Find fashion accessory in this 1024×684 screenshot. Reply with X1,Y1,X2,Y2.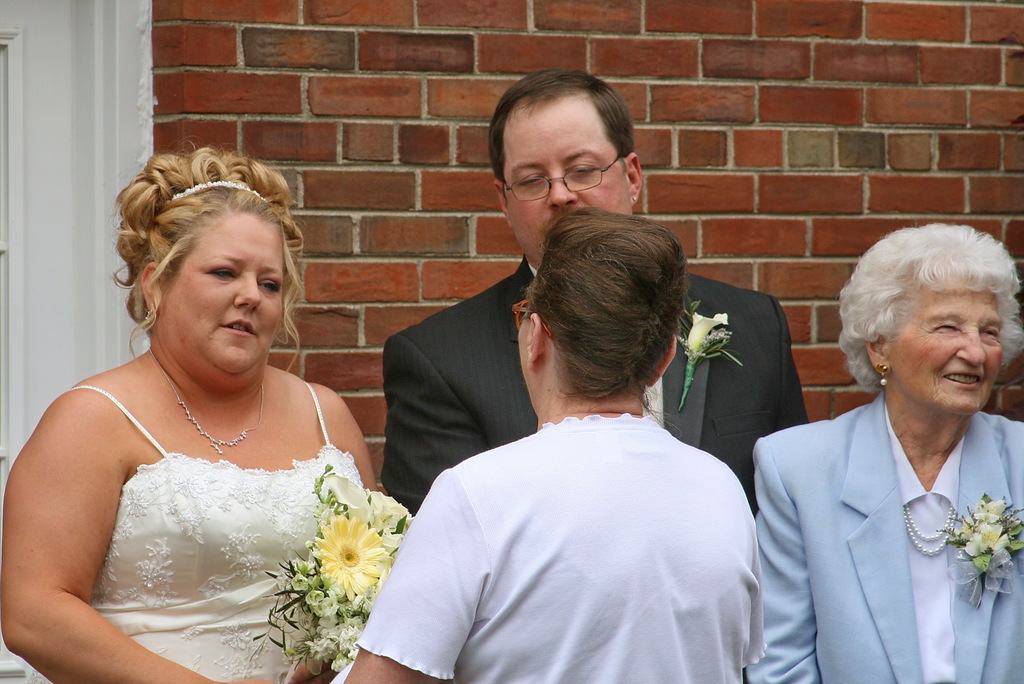
629,193,639,203.
